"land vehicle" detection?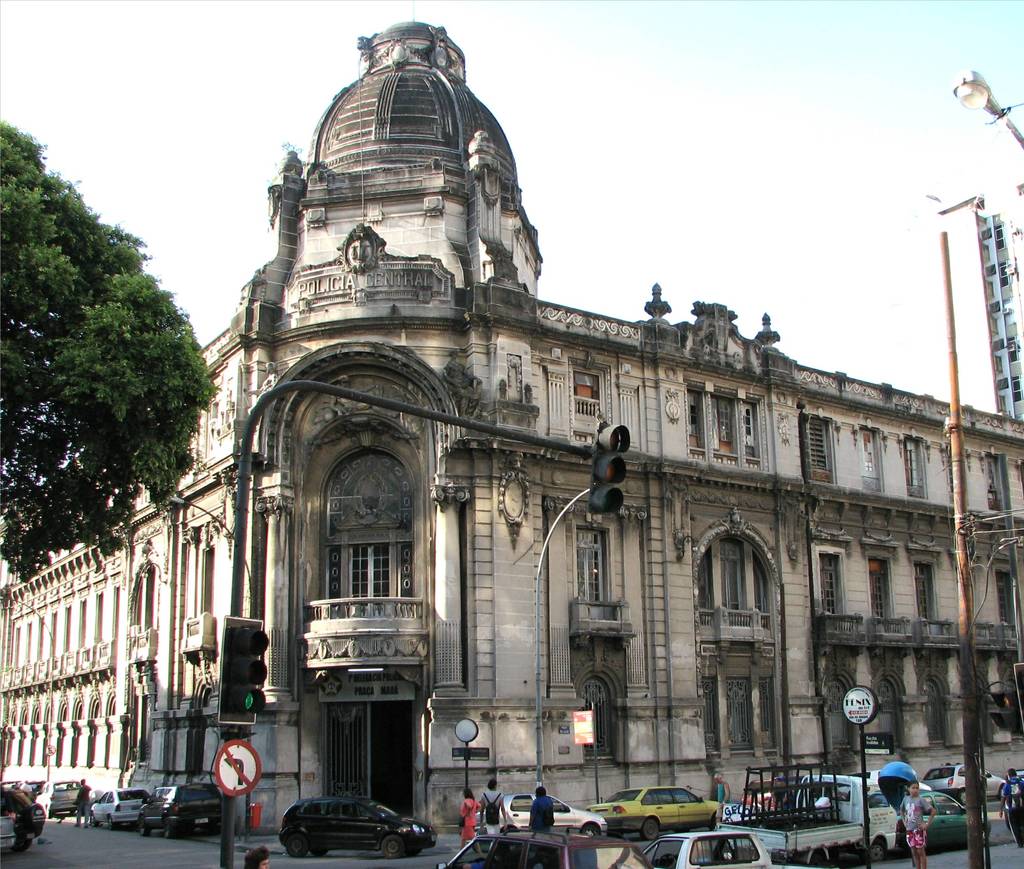
<region>89, 786, 153, 827</region>
